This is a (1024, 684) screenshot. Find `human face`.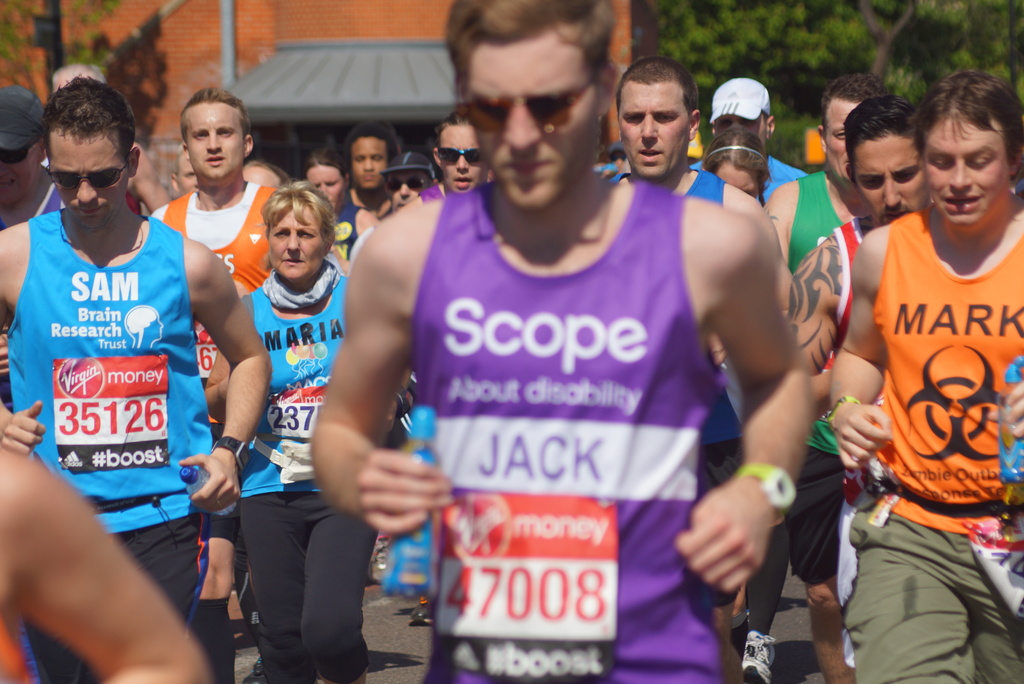
Bounding box: BBox(855, 129, 924, 228).
